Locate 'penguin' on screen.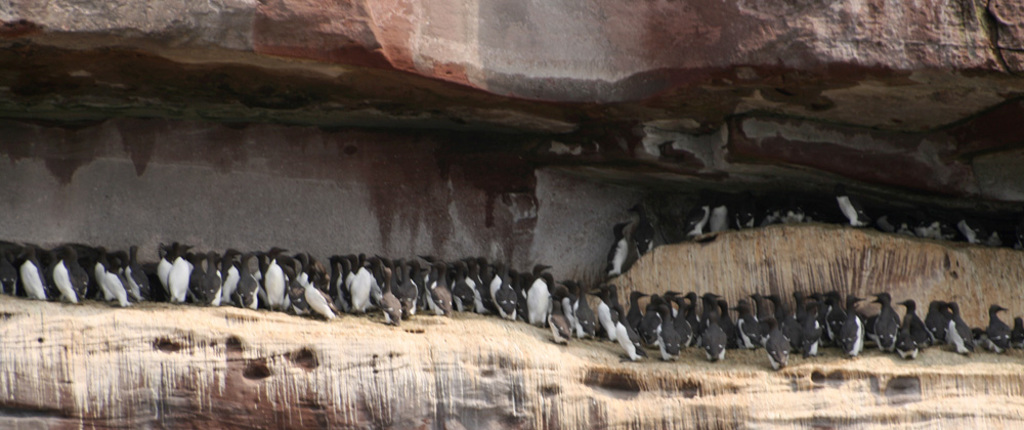
On screen at [x1=305, y1=273, x2=342, y2=321].
